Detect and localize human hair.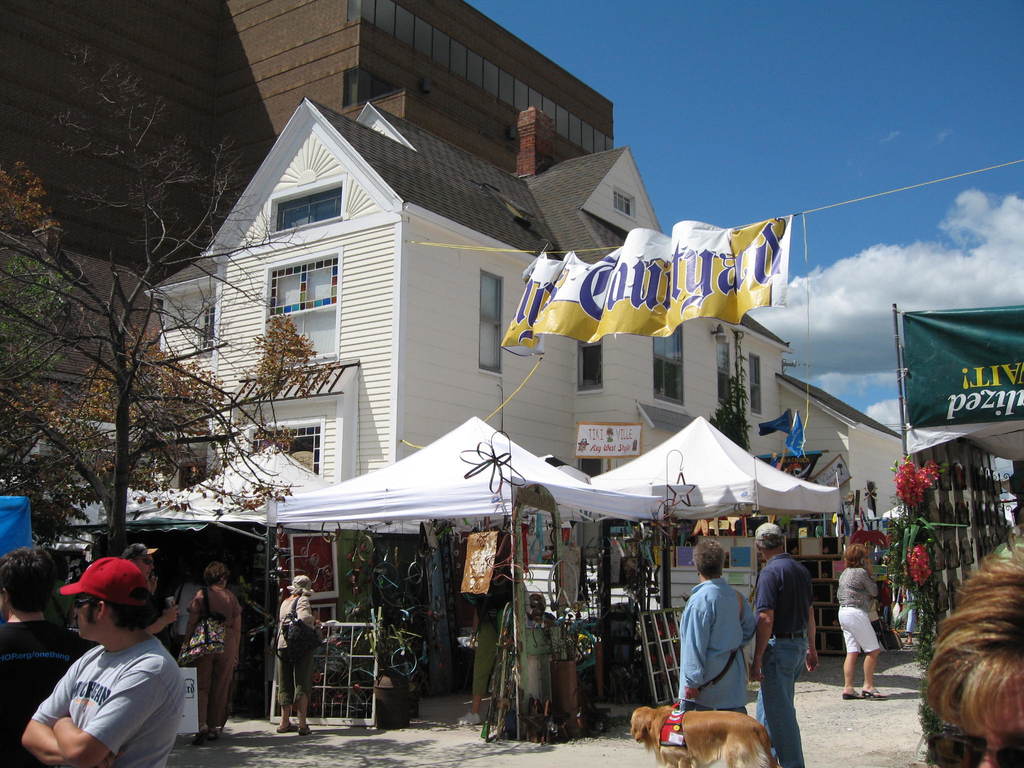
Localized at [90,588,160,628].
